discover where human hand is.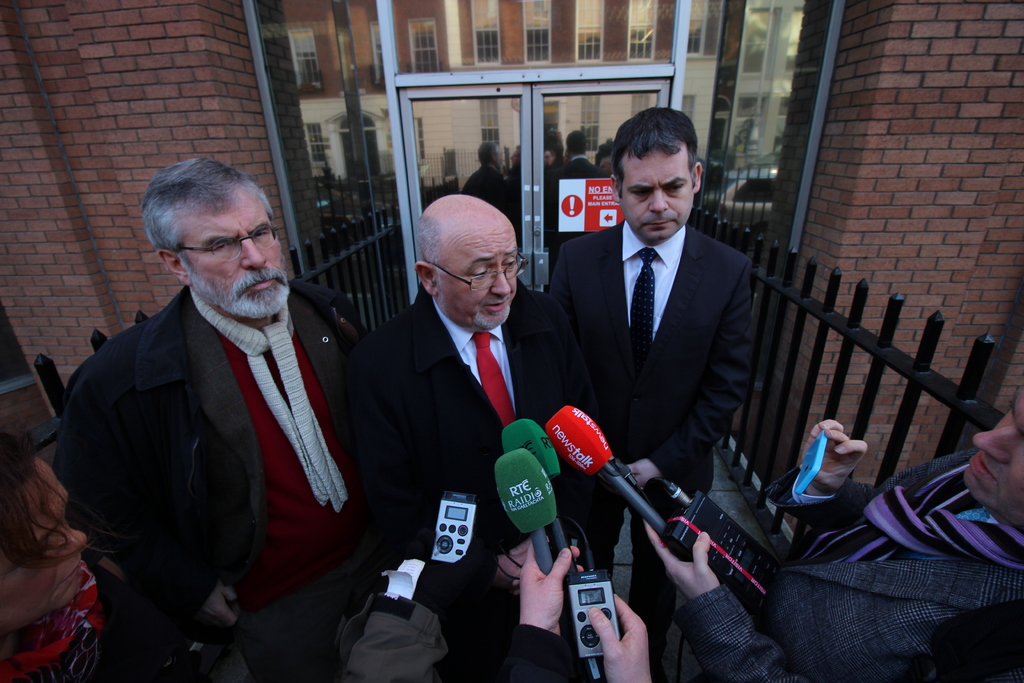
Discovered at region(507, 551, 584, 647).
